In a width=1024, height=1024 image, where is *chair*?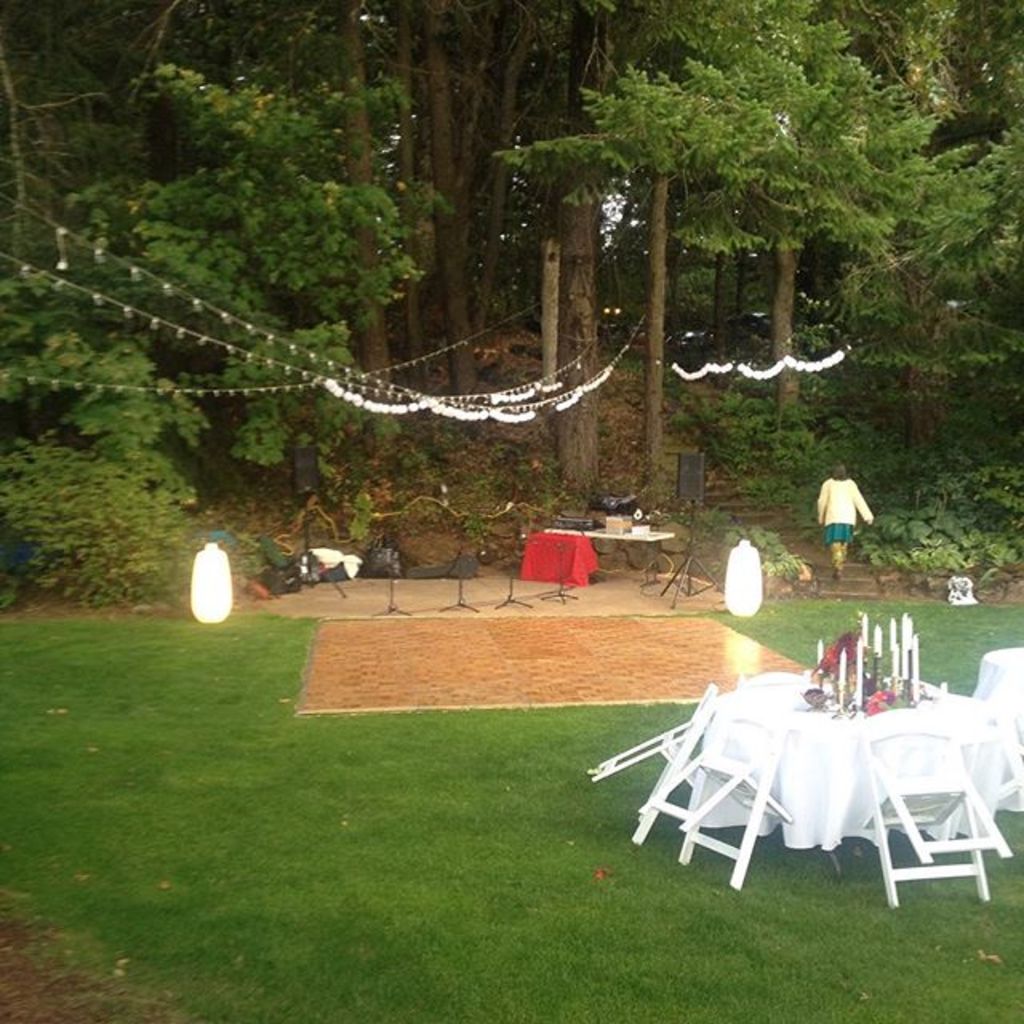
x1=589, y1=680, x2=723, y2=842.
